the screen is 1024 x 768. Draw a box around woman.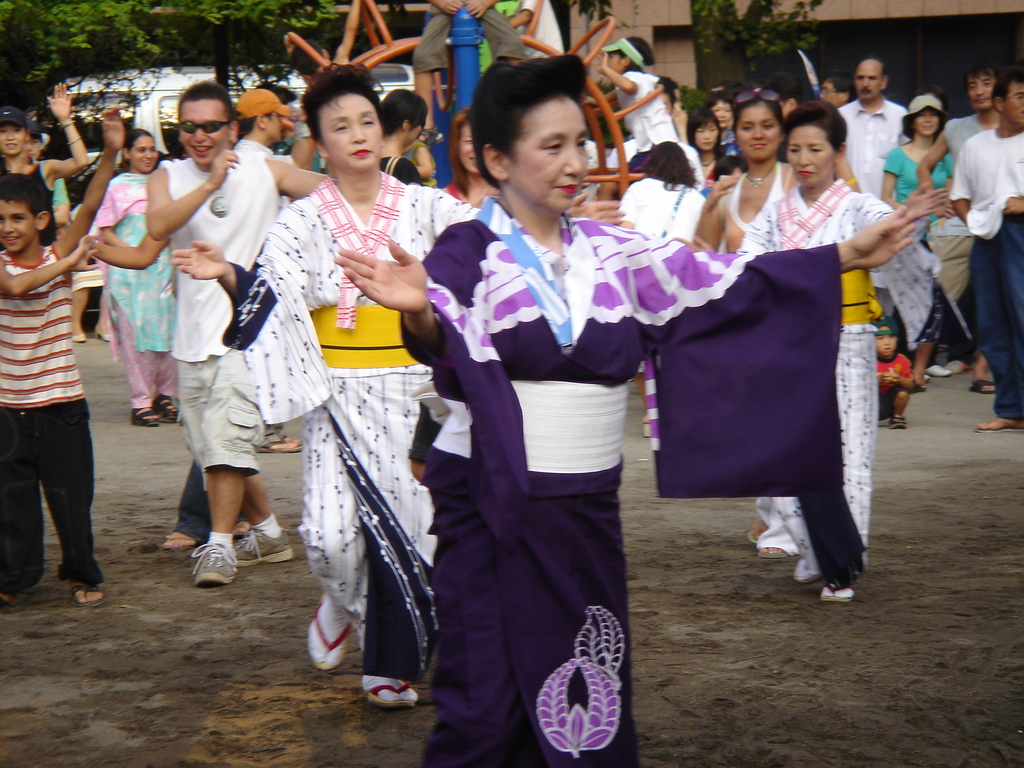
rect(776, 89, 804, 122).
